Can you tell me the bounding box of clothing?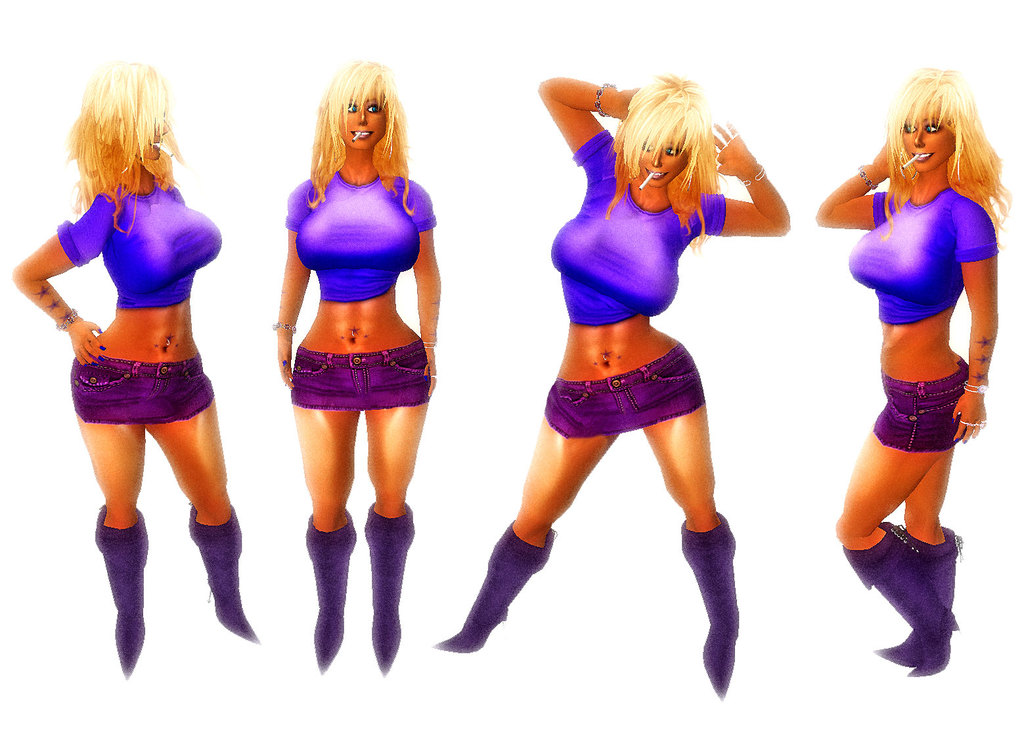
left=65, top=186, right=223, bottom=421.
